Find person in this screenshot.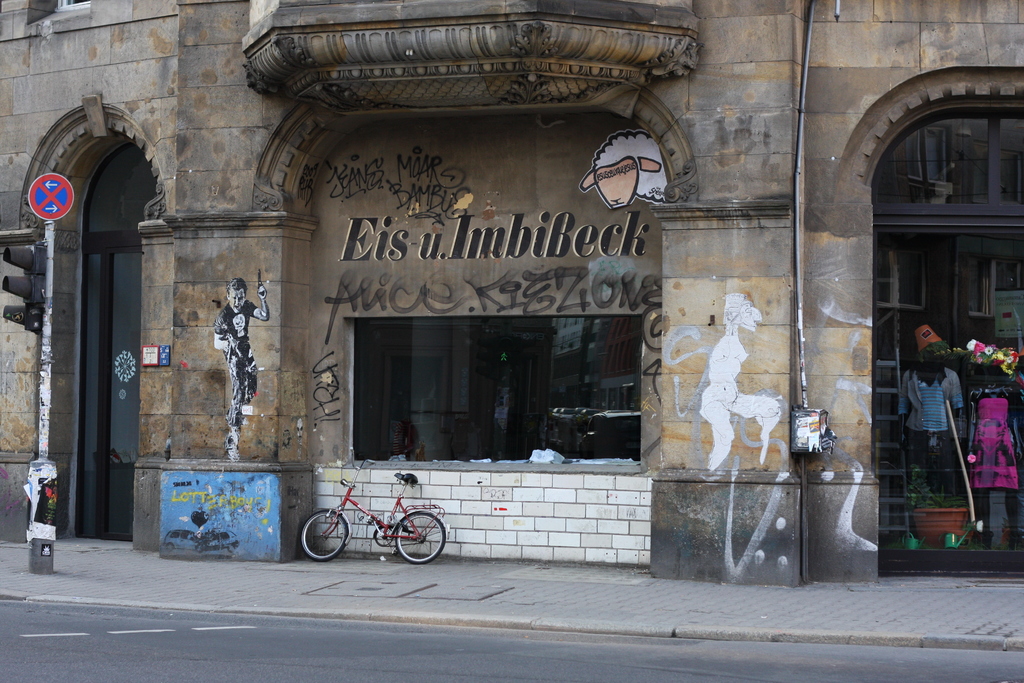
The bounding box for person is region(216, 277, 270, 461).
